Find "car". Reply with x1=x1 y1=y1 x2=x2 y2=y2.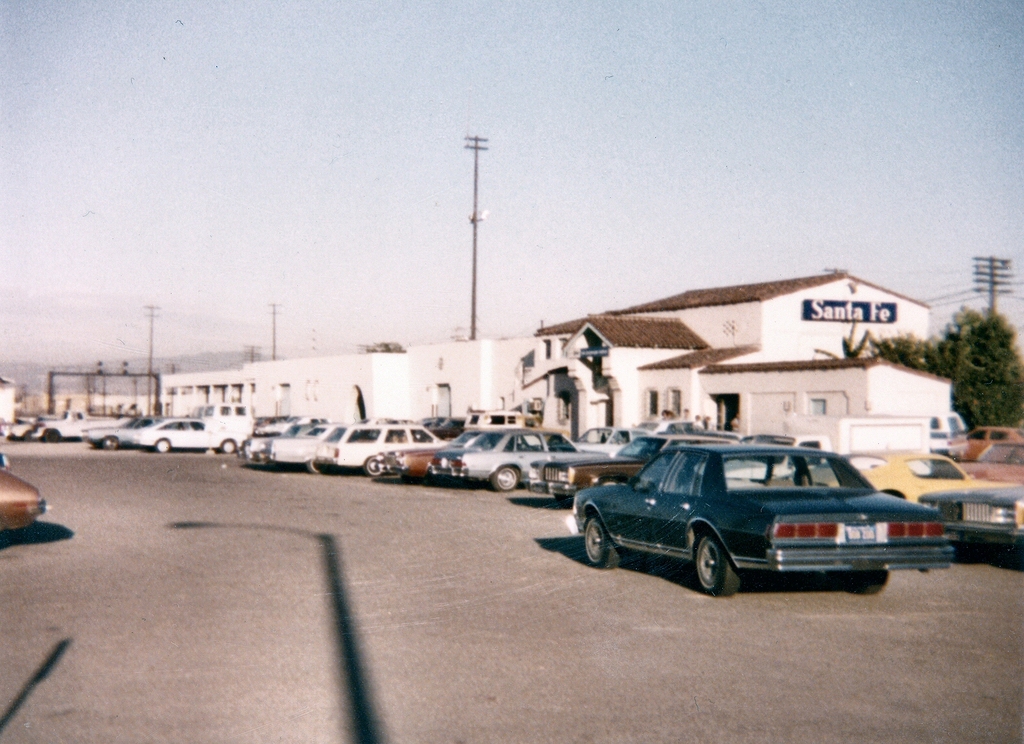
x1=952 y1=426 x2=1023 y2=466.
